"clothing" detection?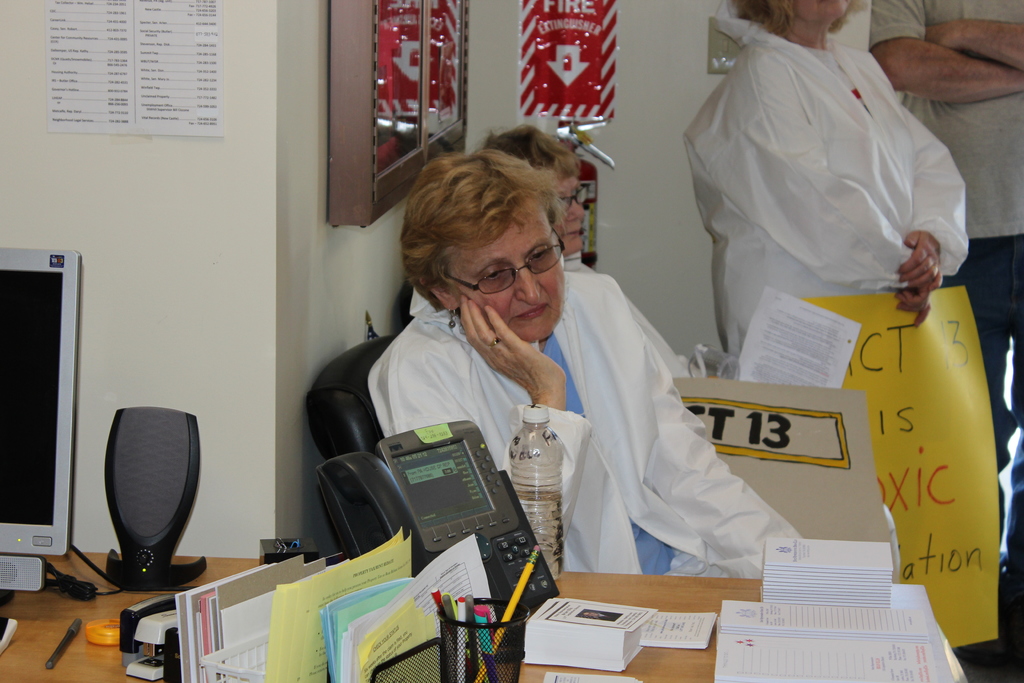
locate(681, 13, 968, 357)
